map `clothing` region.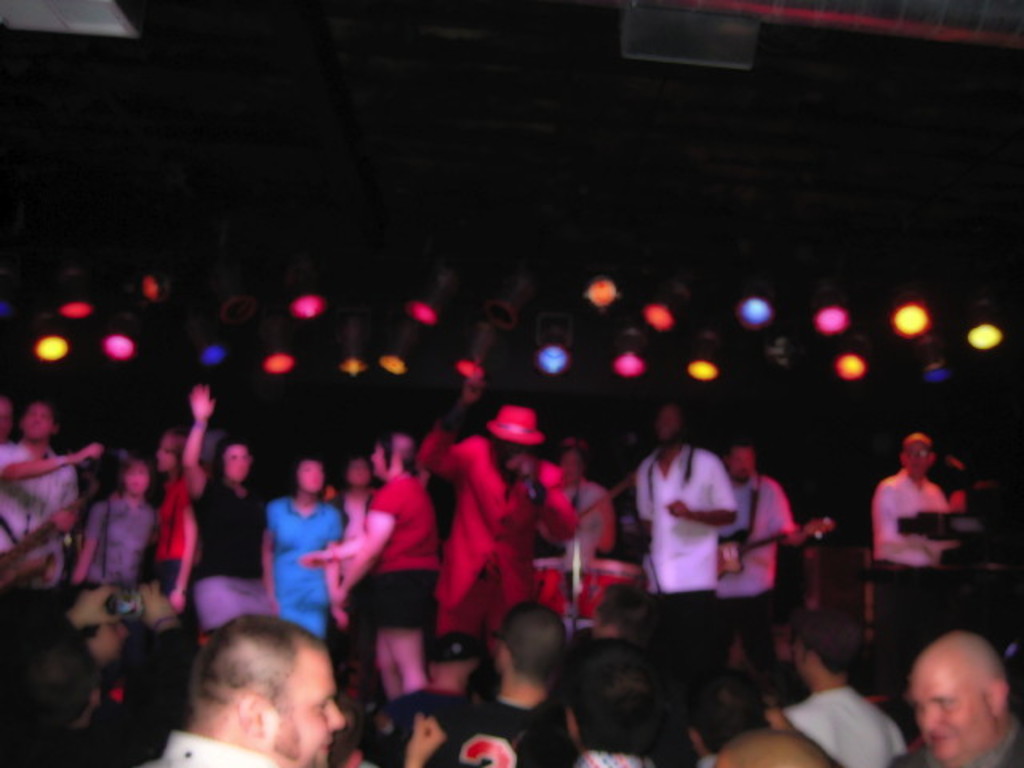
Mapped to bbox(344, 485, 379, 619).
